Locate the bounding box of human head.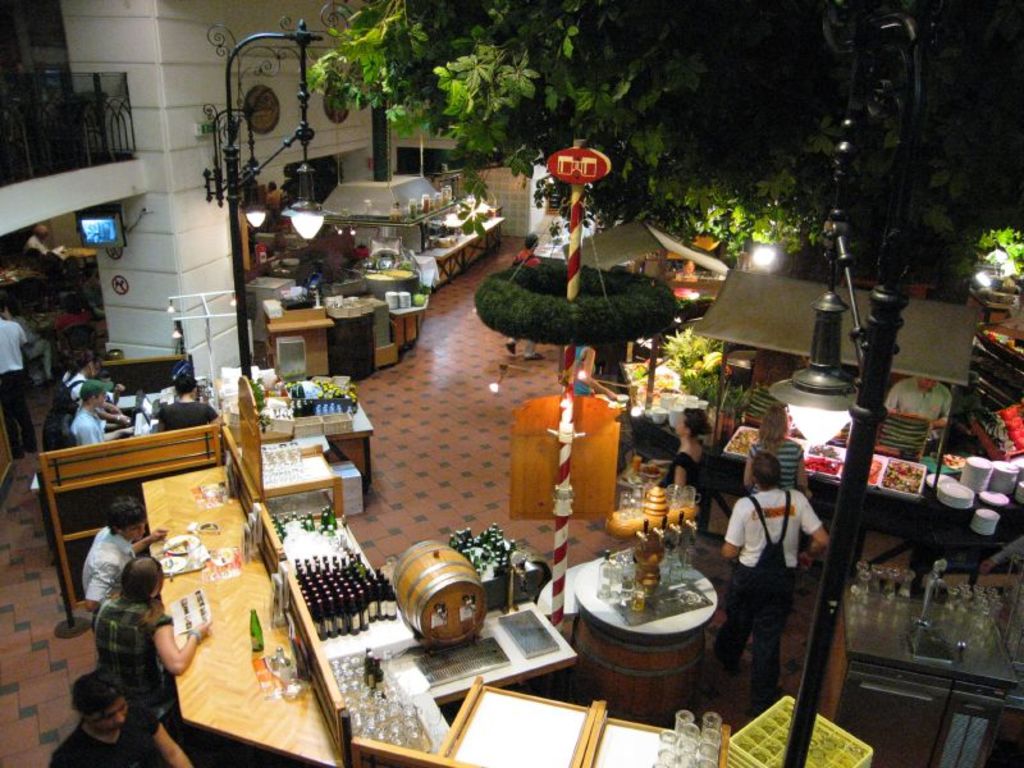
Bounding box: region(268, 182, 278, 193).
